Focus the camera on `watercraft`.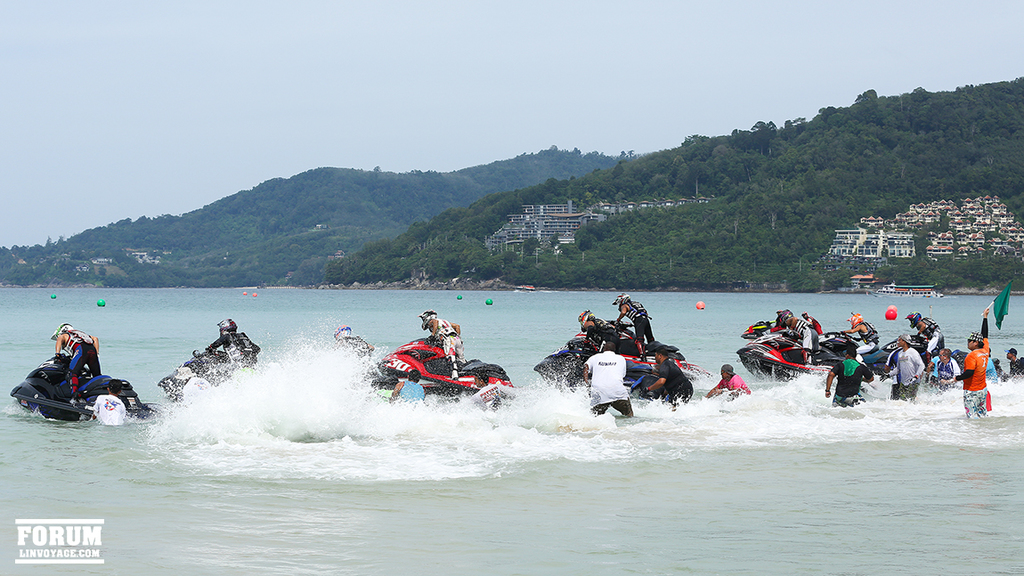
Focus region: 158, 340, 237, 399.
